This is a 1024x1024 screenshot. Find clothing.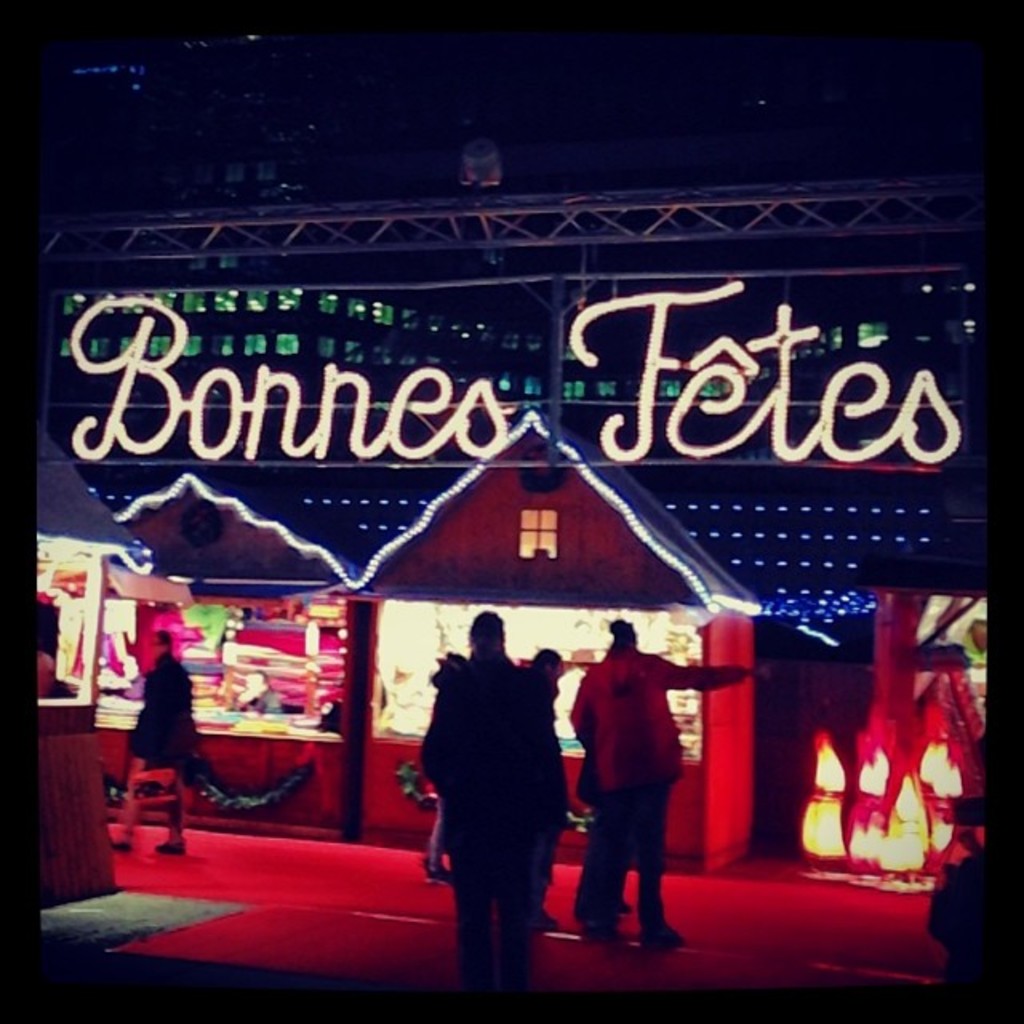
Bounding box: {"left": 514, "top": 670, "right": 571, "bottom": 930}.
